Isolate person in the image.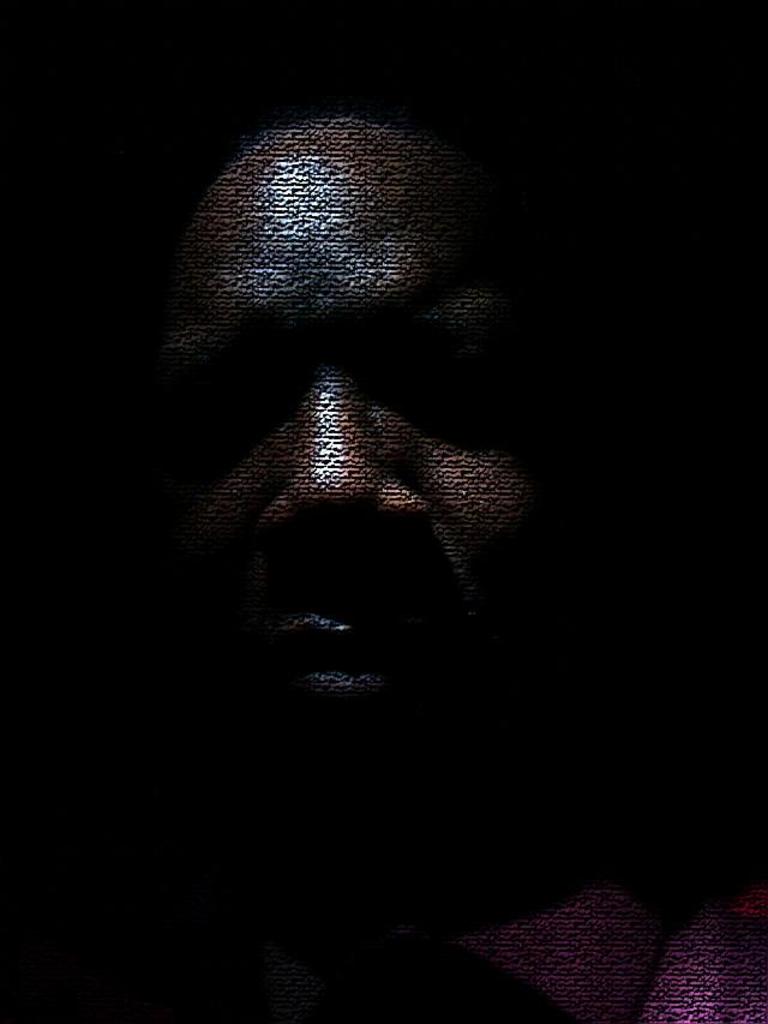
Isolated region: (left=144, top=94, right=767, bottom=1023).
